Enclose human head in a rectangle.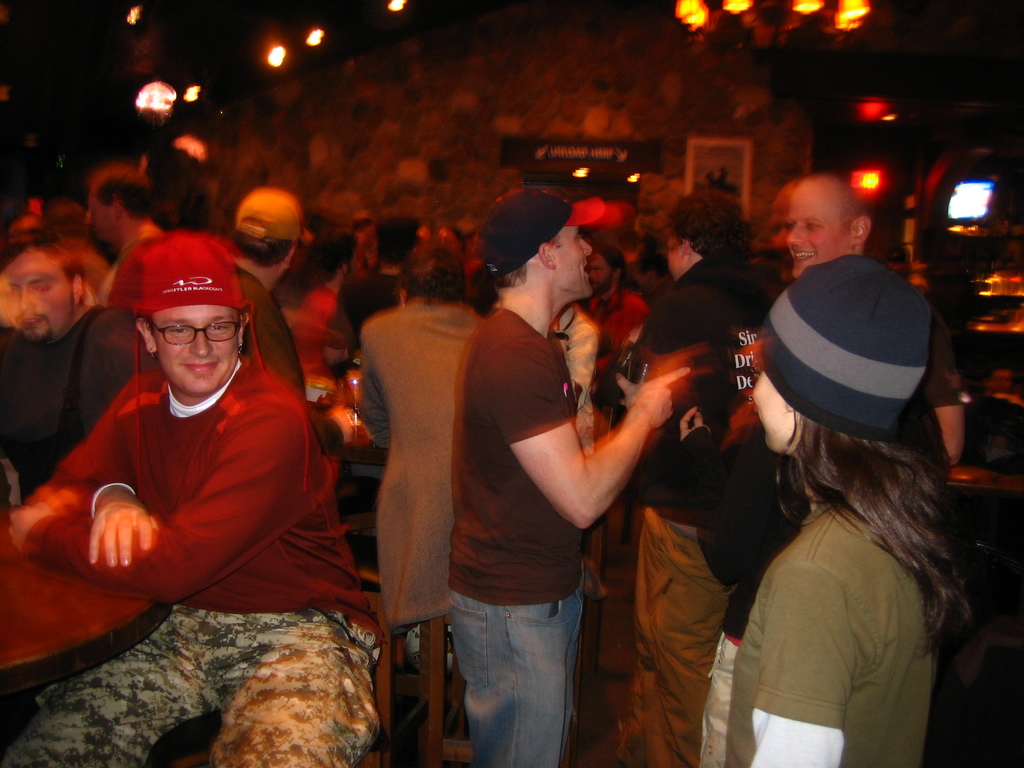
left=488, top=192, right=592, bottom=301.
